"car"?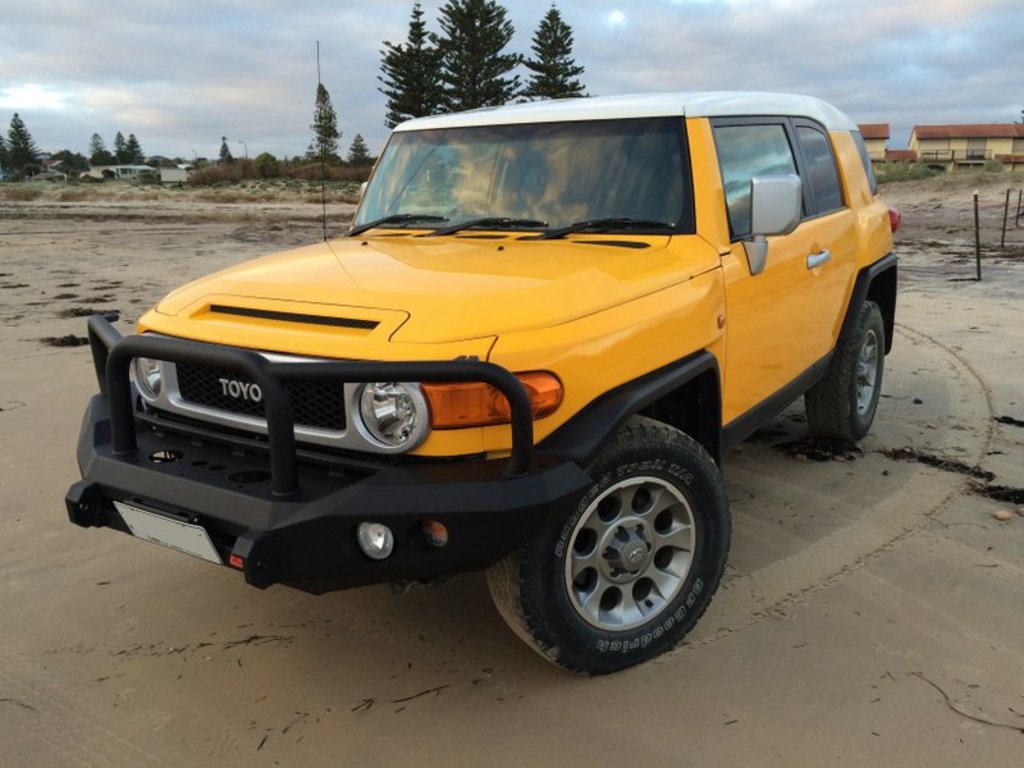
63:86:906:672
